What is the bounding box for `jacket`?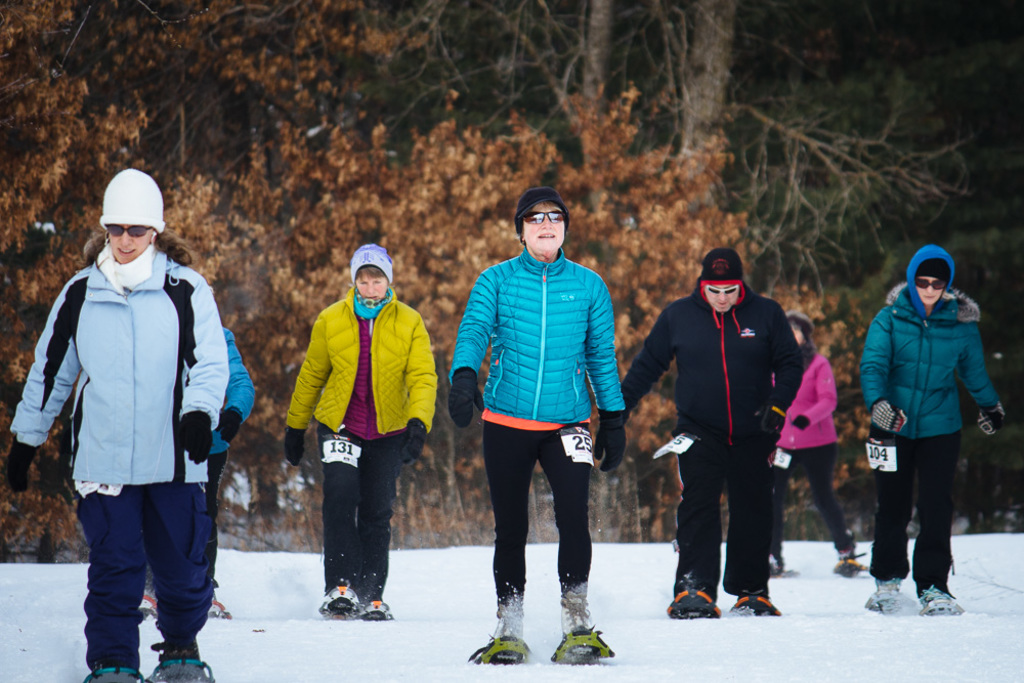
[x1=766, y1=341, x2=841, y2=446].
